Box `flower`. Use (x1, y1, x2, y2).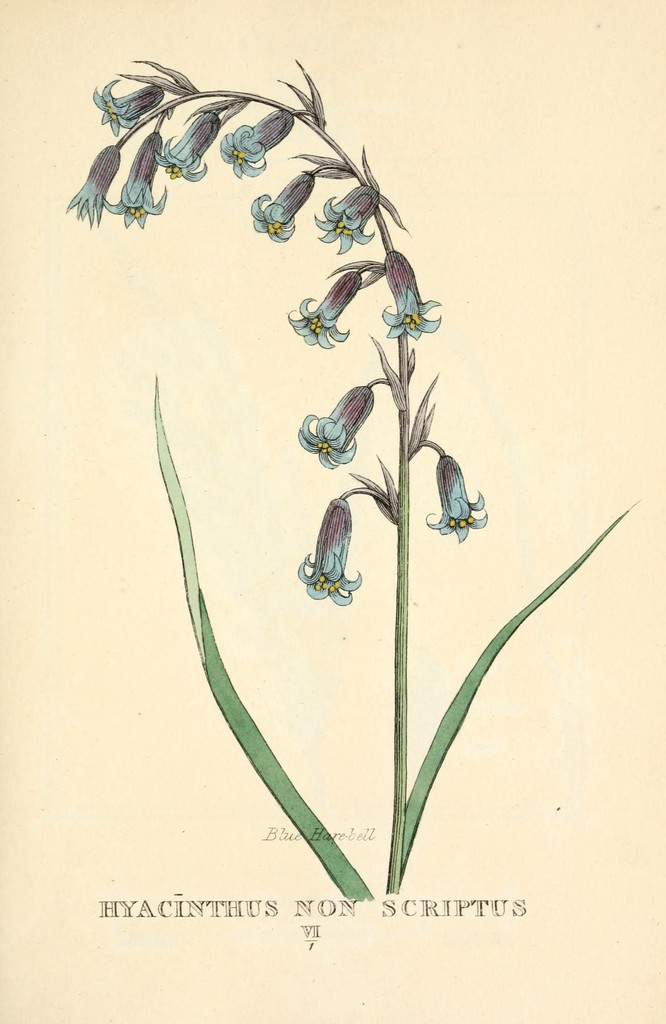
(318, 192, 376, 248).
